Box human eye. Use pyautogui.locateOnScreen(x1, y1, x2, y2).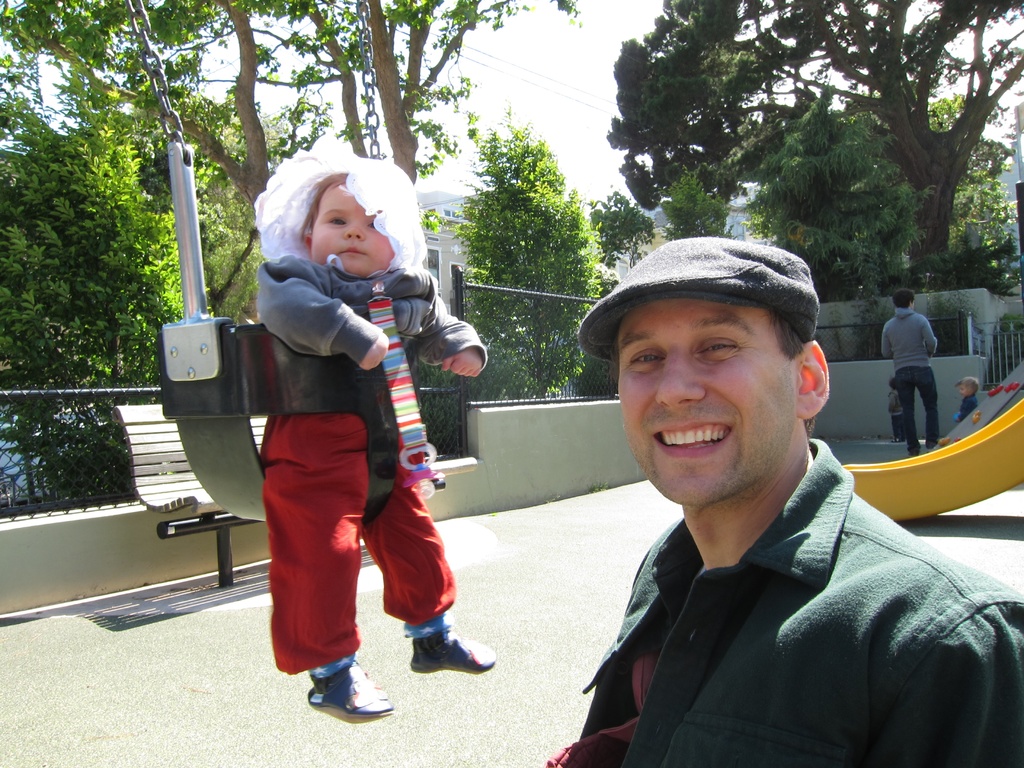
pyautogui.locateOnScreen(324, 214, 348, 232).
